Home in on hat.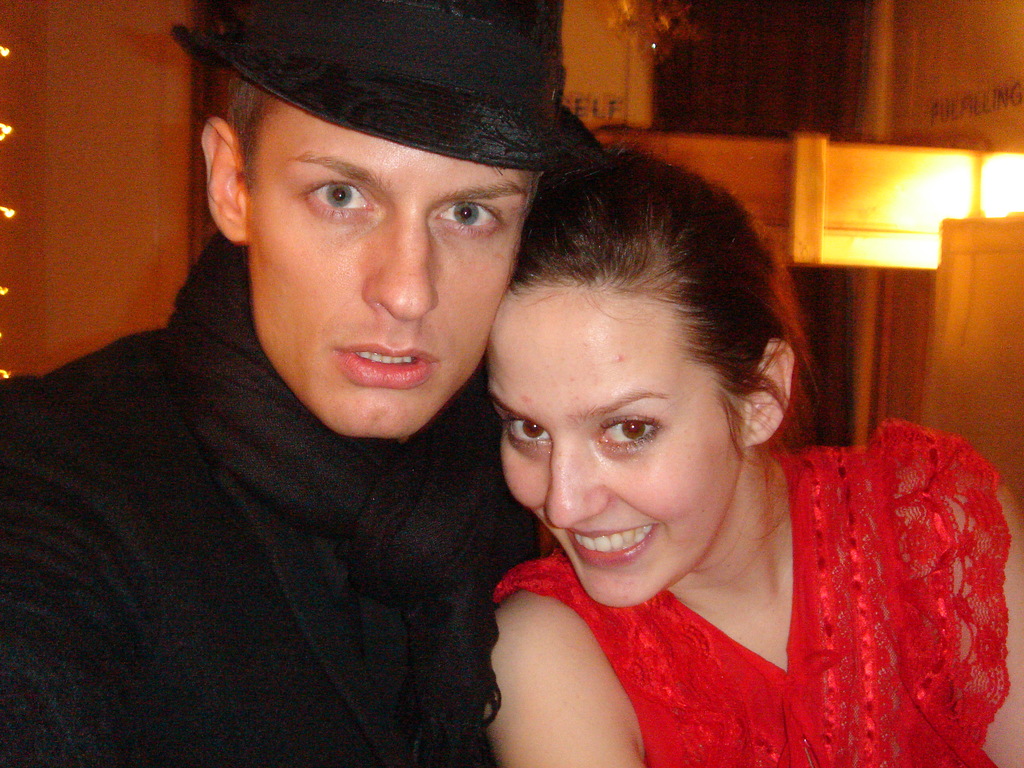
Homed in at [x1=170, y1=0, x2=609, y2=177].
